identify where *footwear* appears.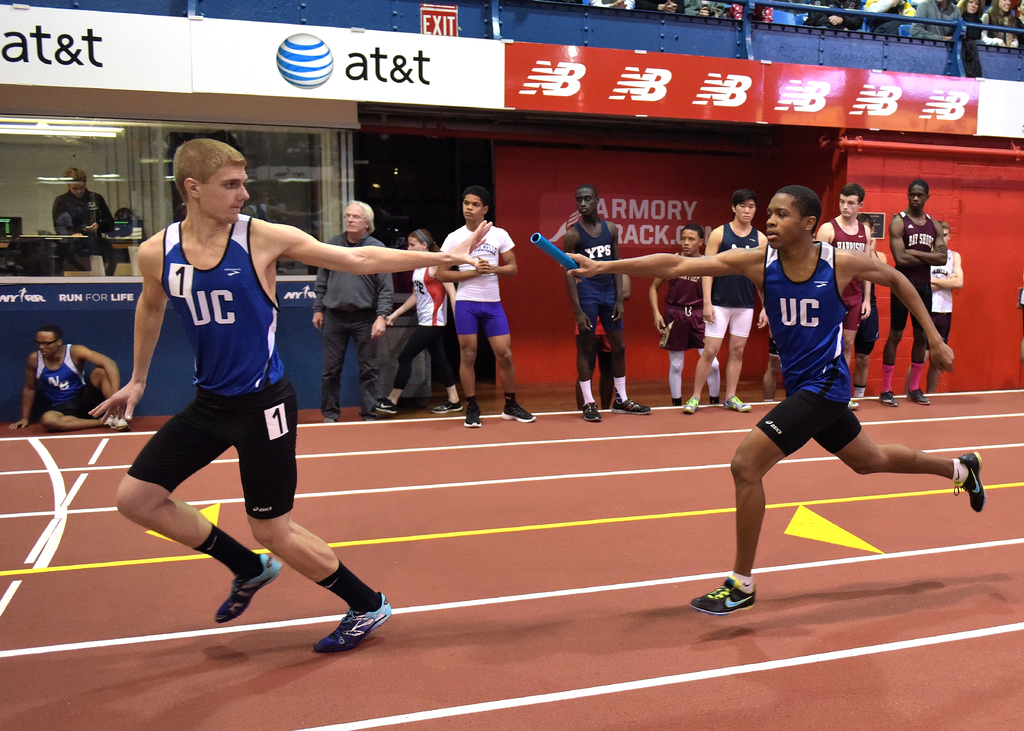
Appears at l=499, t=397, r=536, b=422.
